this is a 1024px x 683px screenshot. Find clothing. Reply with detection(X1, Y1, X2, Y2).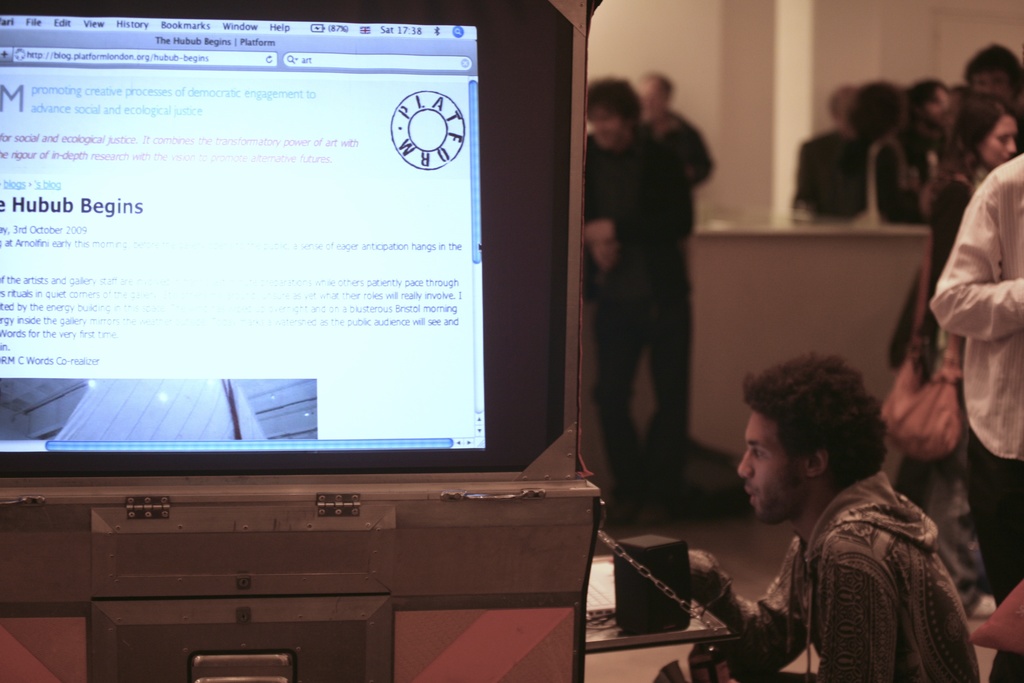
detection(635, 102, 717, 387).
